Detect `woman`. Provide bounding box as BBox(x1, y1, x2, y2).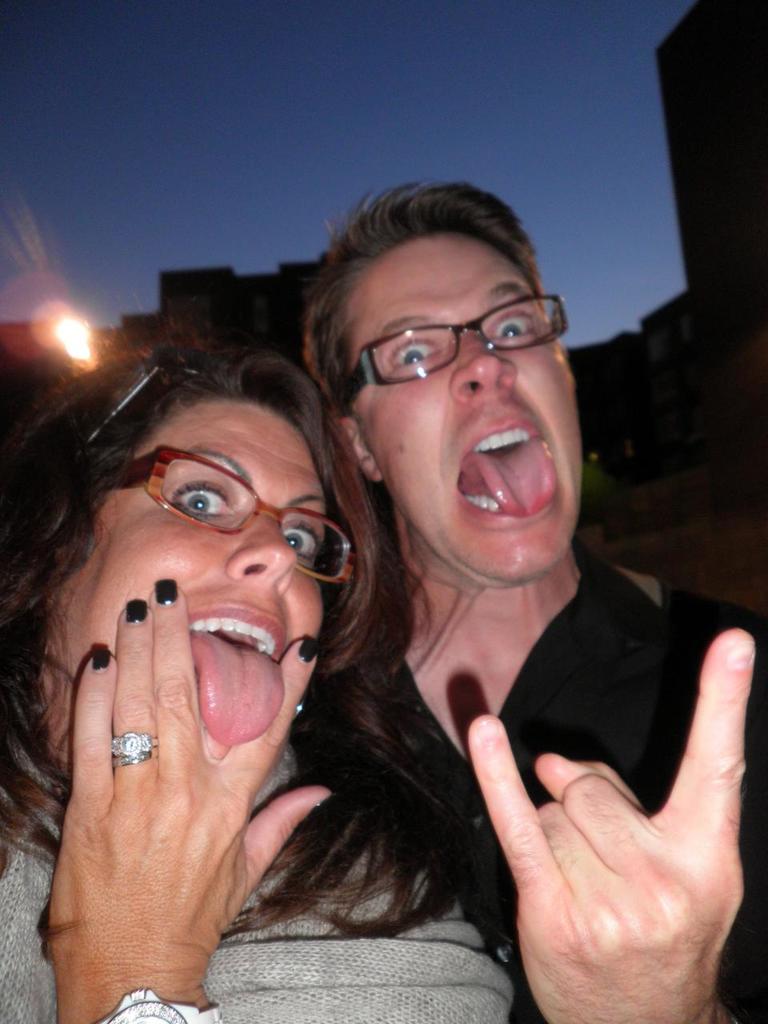
BBox(14, 243, 494, 1023).
